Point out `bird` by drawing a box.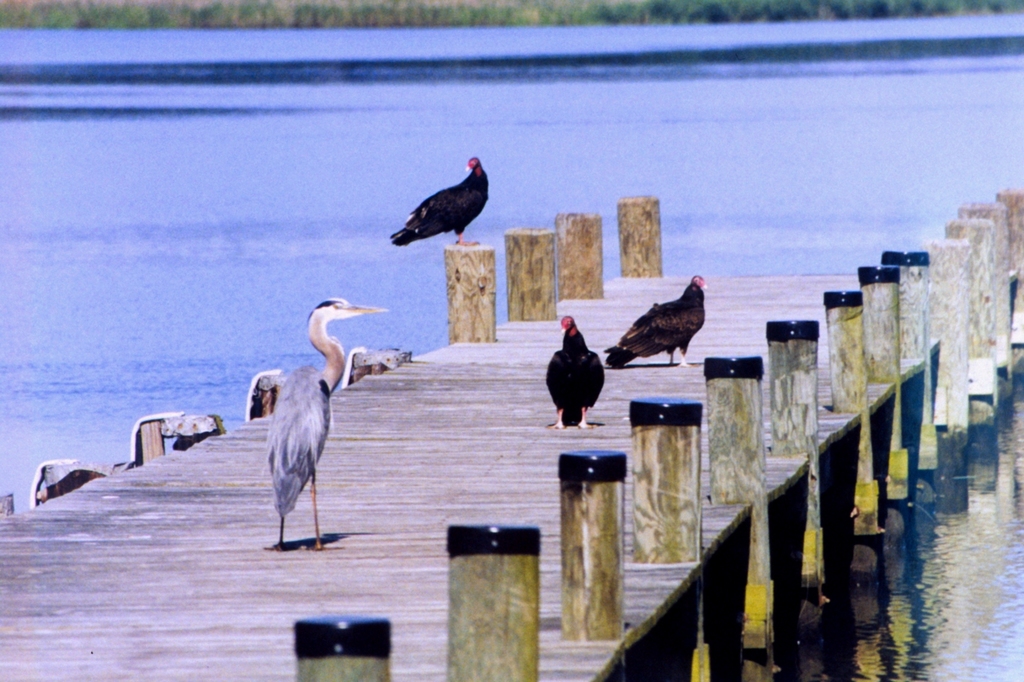
pyautogui.locateOnScreen(264, 295, 390, 556).
